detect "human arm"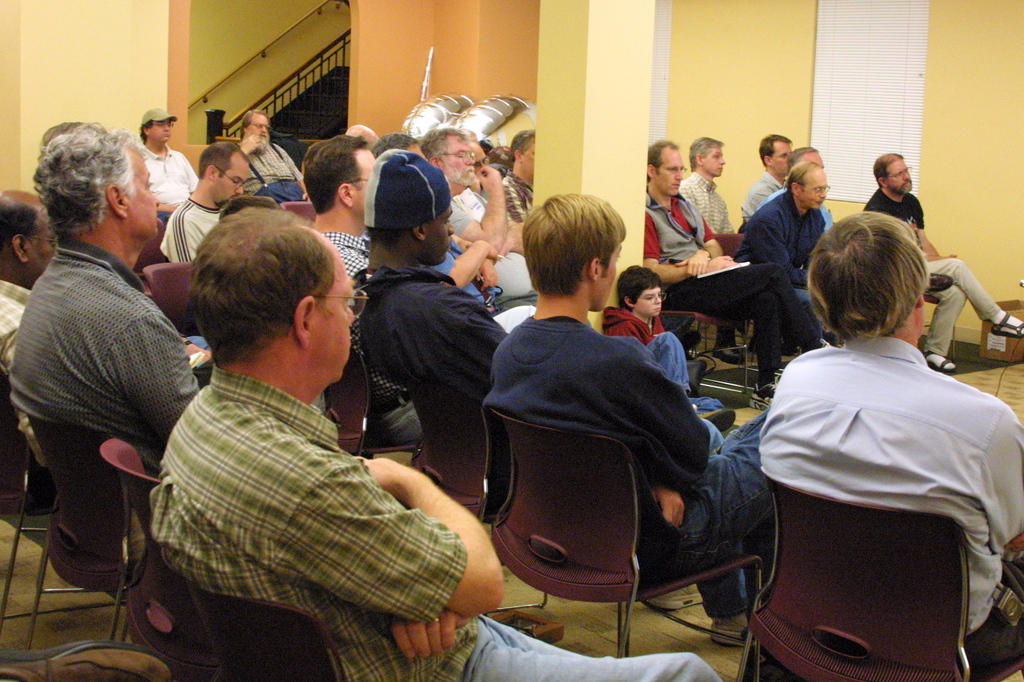
l=144, t=200, r=177, b=216
